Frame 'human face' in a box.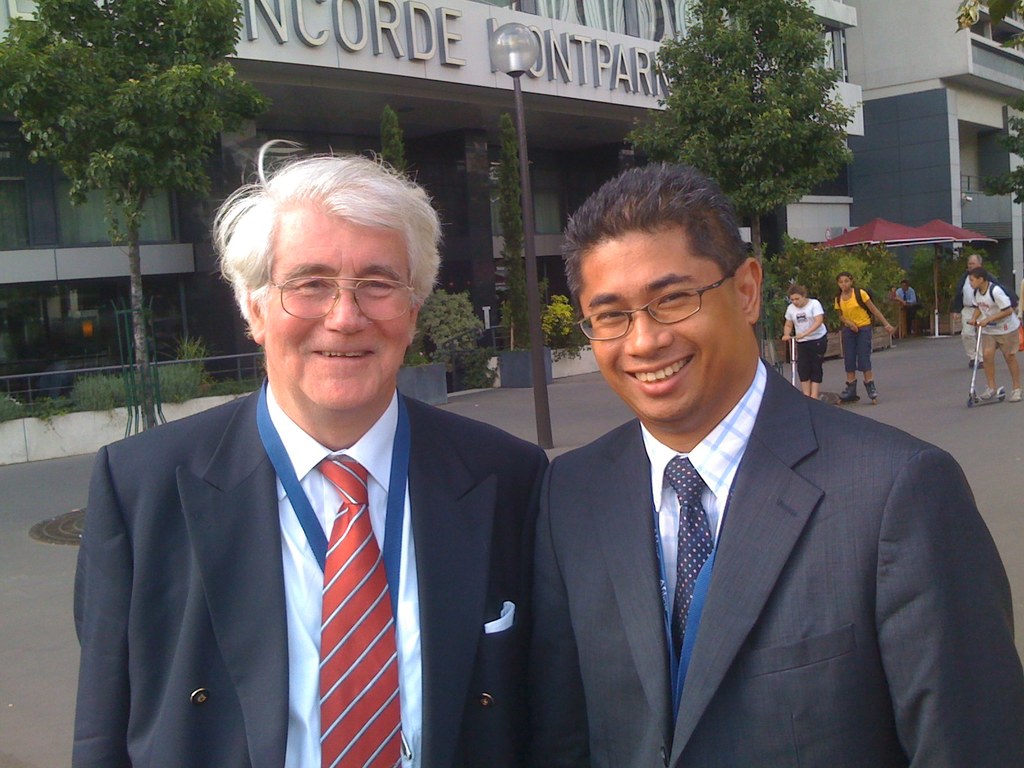
{"x1": 792, "y1": 294, "x2": 806, "y2": 306}.
